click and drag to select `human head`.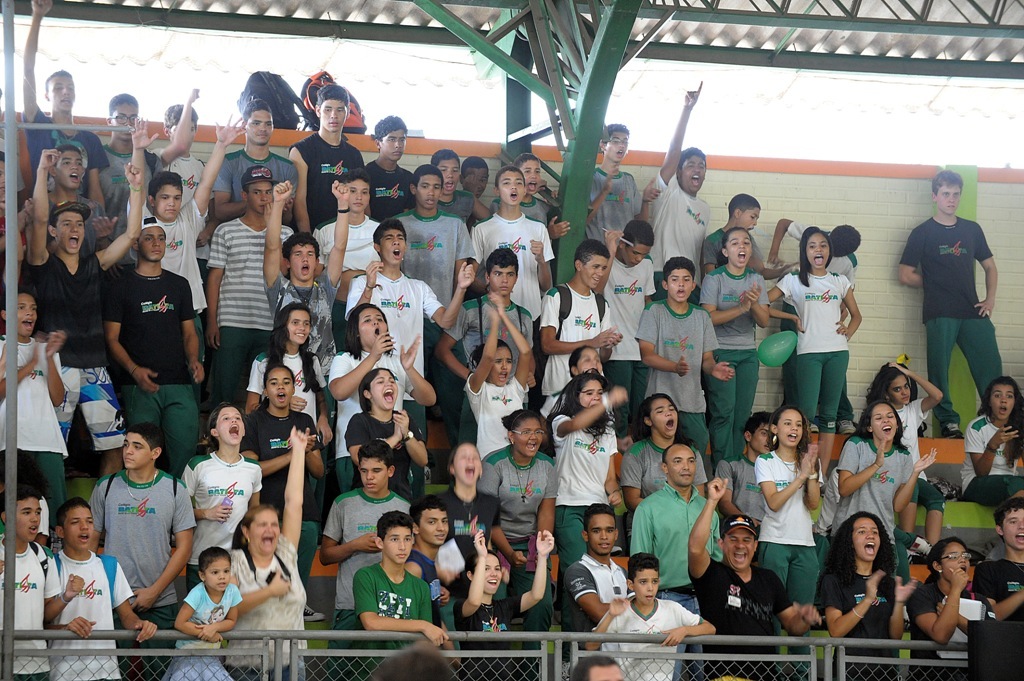
Selection: x1=206, y1=400, x2=246, y2=446.
